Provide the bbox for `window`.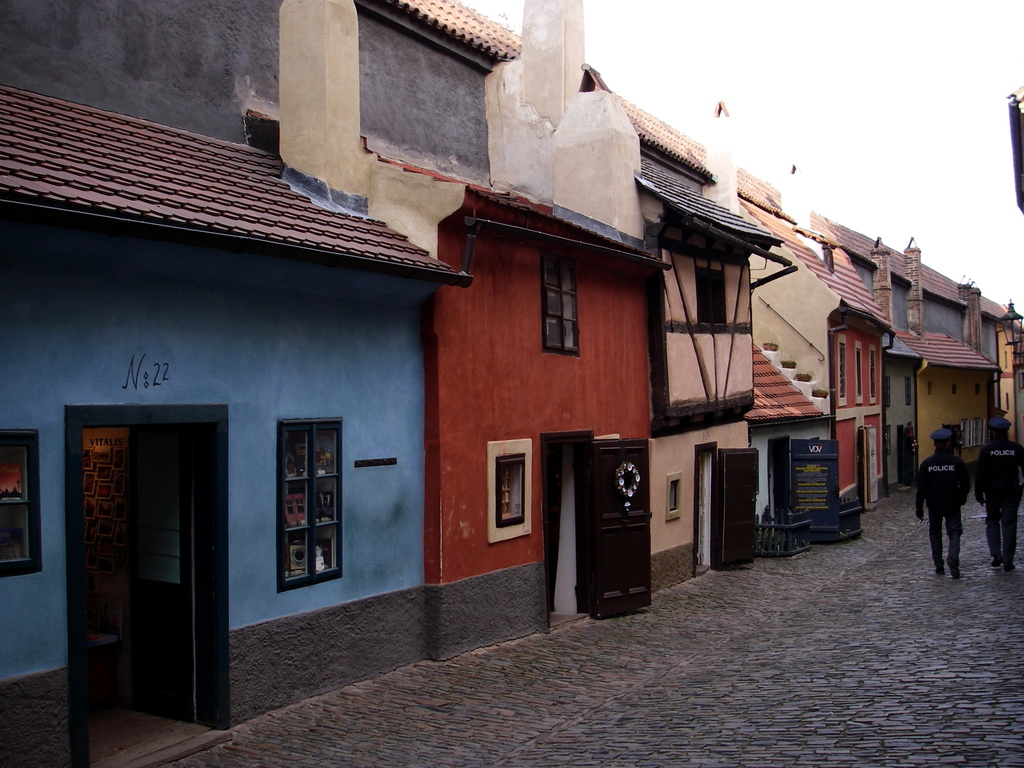
[260,385,345,598].
